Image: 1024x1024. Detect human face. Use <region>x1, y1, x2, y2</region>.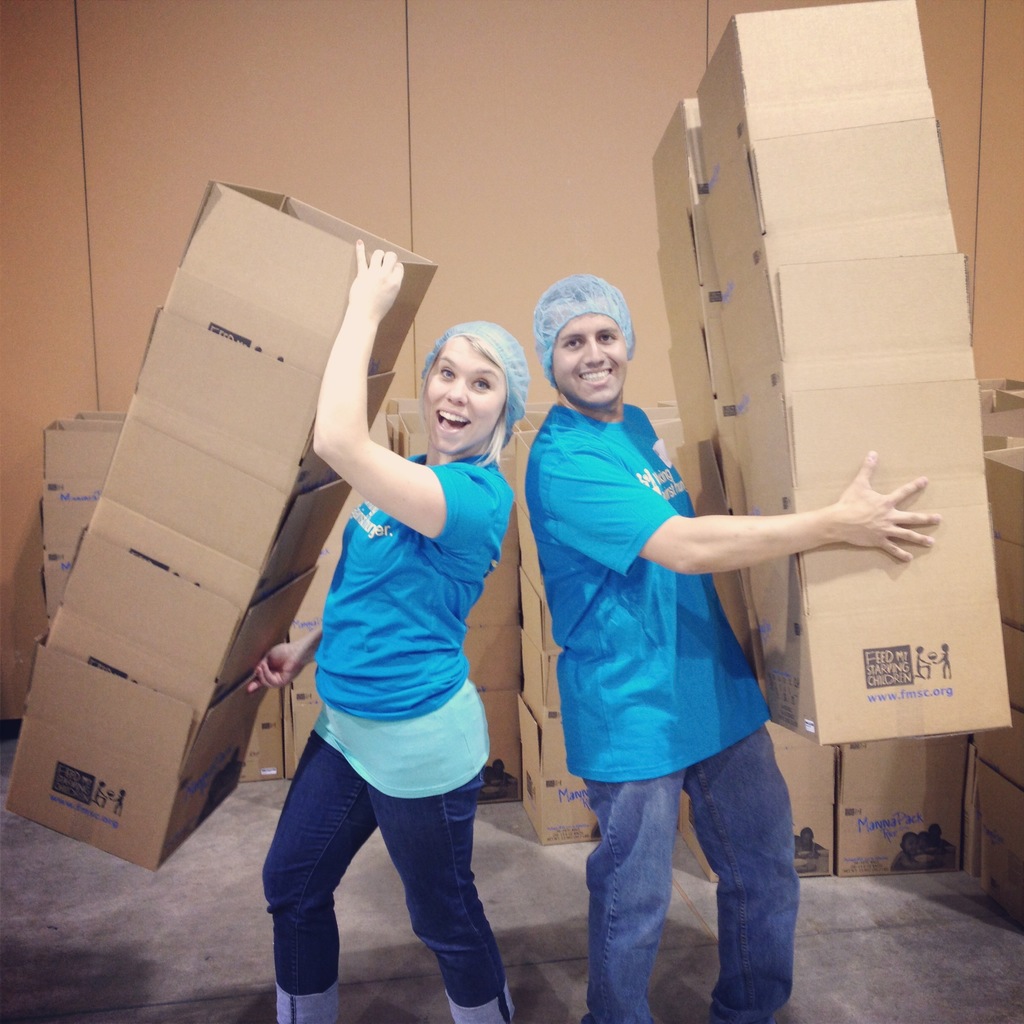
<region>551, 313, 628, 402</region>.
